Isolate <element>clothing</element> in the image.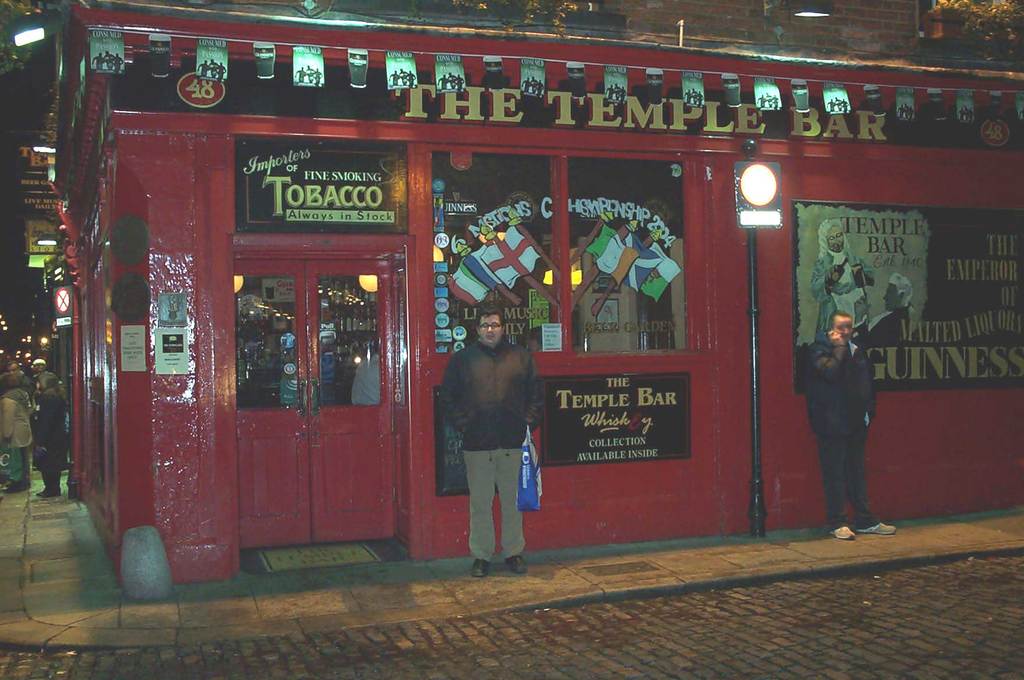
Isolated region: <box>801,344,877,526</box>.
